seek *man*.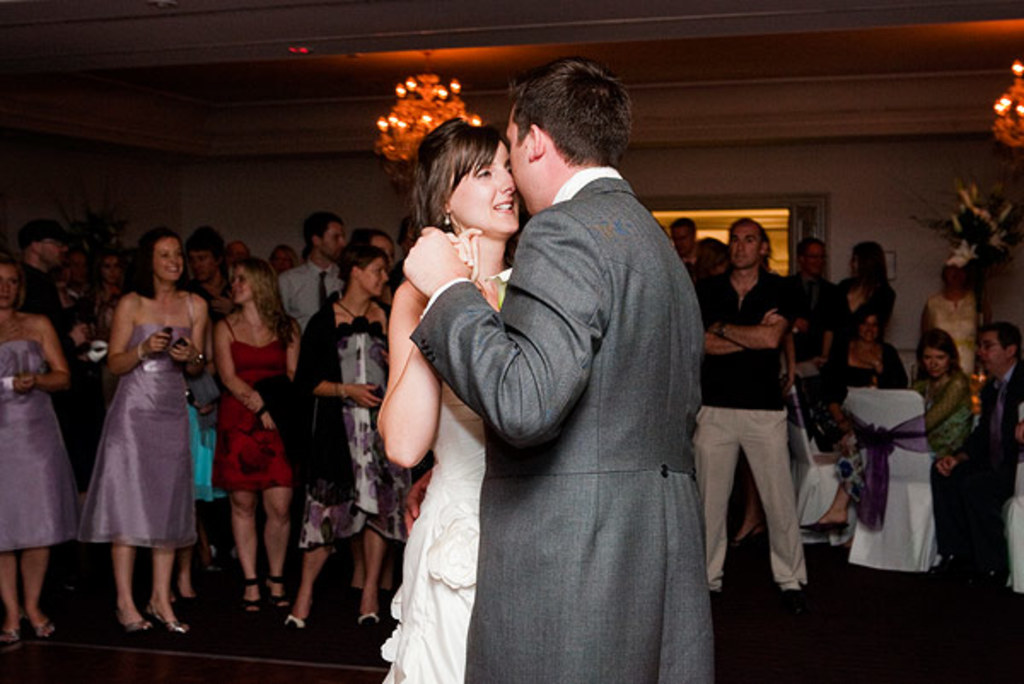
rect(280, 210, 353, 324).
